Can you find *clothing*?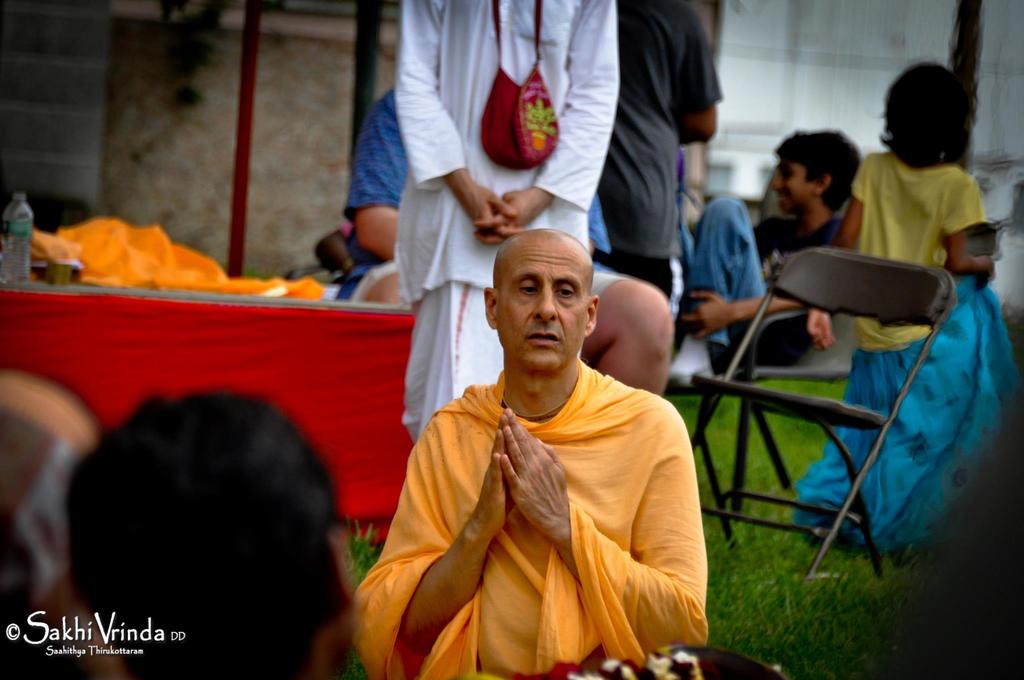
Yes, bounding box: Rect(585, 0, 727, 298).
